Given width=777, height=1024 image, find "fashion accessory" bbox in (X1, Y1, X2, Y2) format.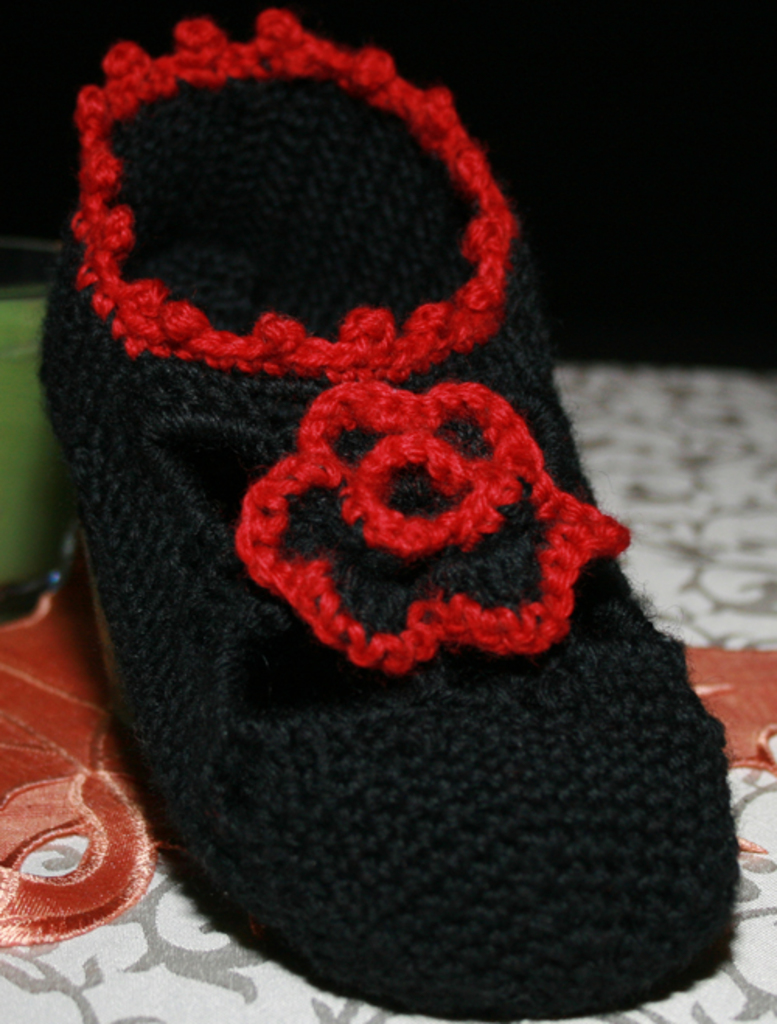
(42, 16, 741, 1016).
